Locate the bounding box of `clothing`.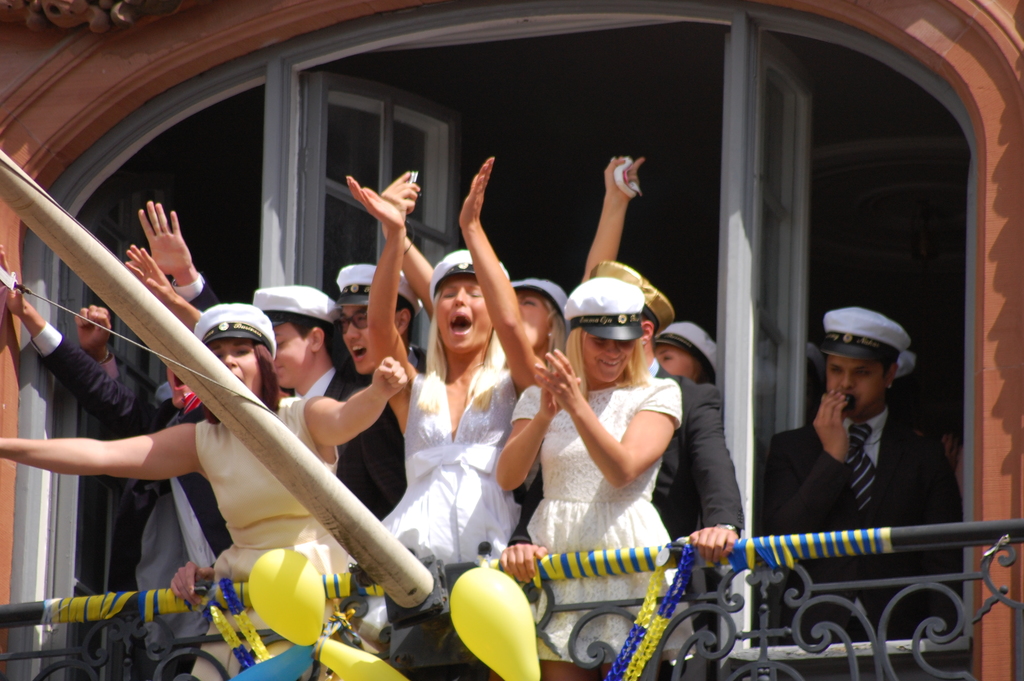
Bounding box: [x1=490, y1=366, x2=689, y2=680].
